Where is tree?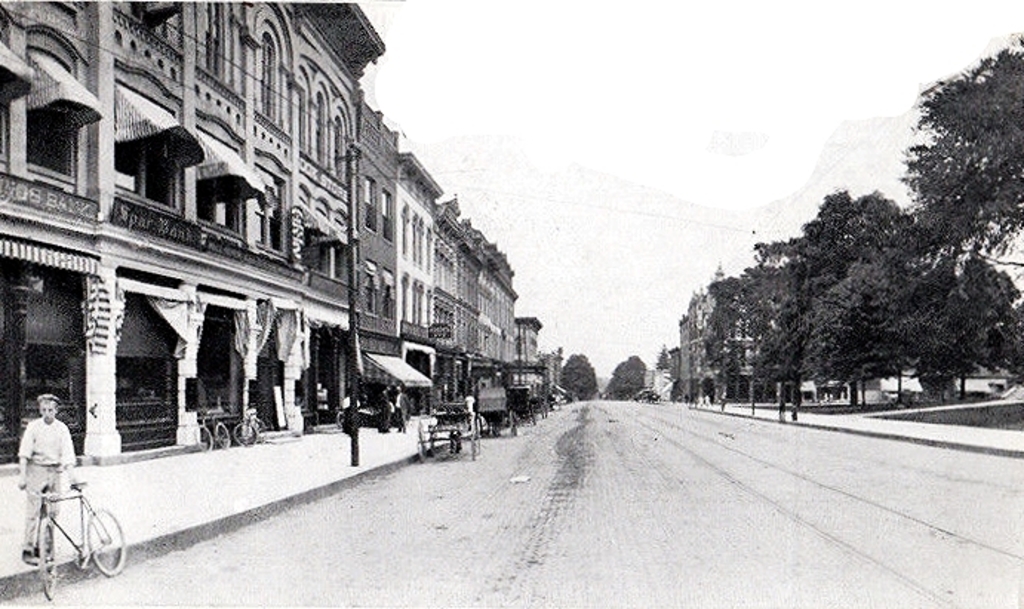
x1=901, y1=43, x2=1008, y2=325.
